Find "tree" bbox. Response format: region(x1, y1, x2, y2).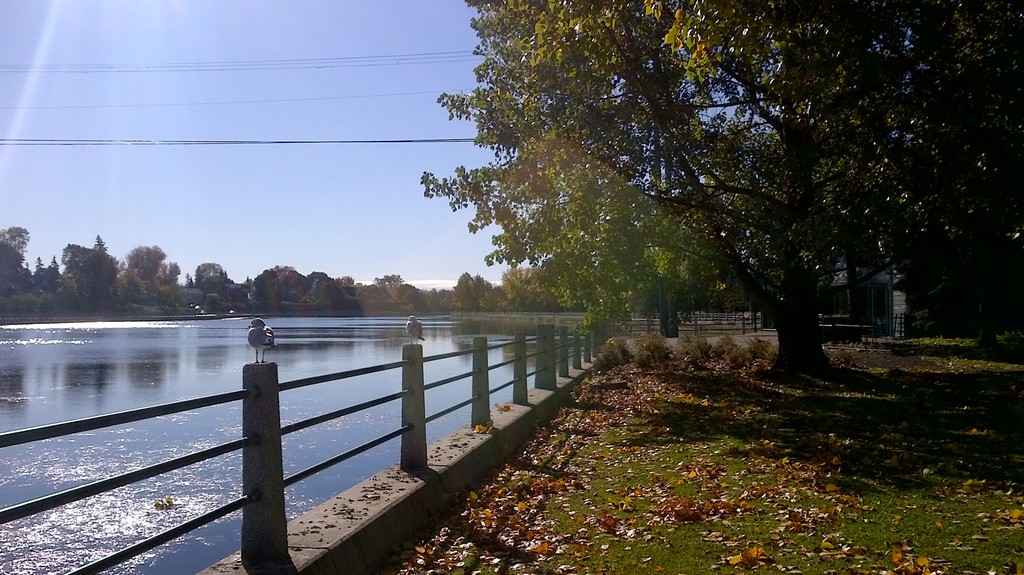
region(422, 0, 1023, 383).
